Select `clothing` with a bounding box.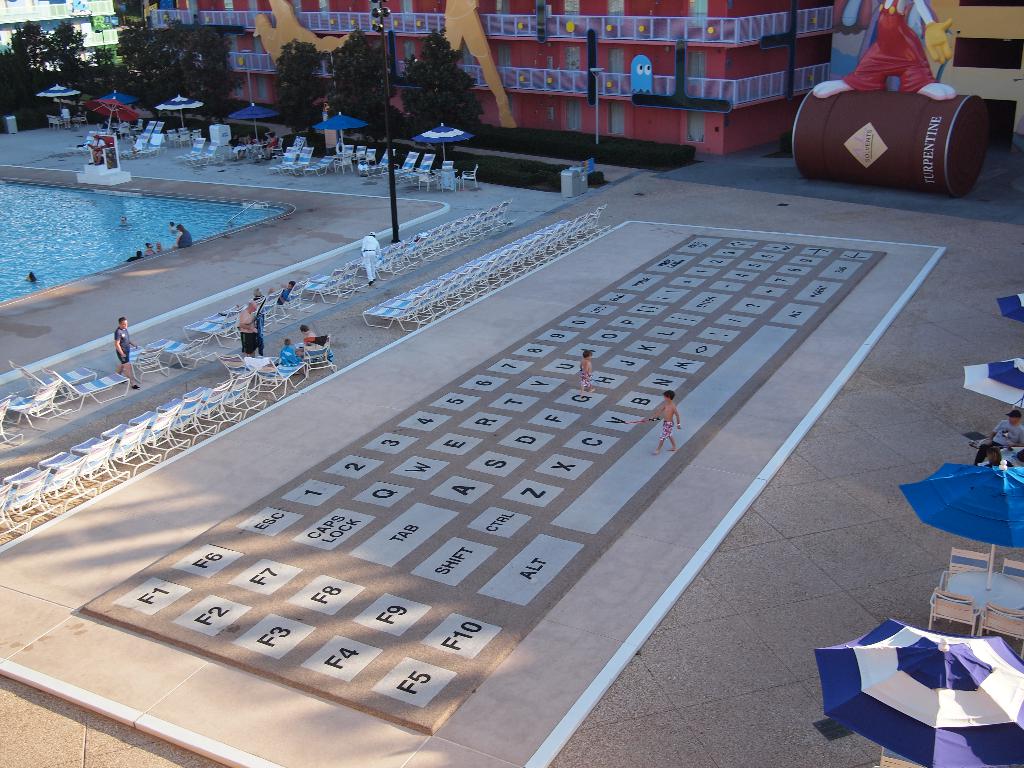
176/229/191/250.
